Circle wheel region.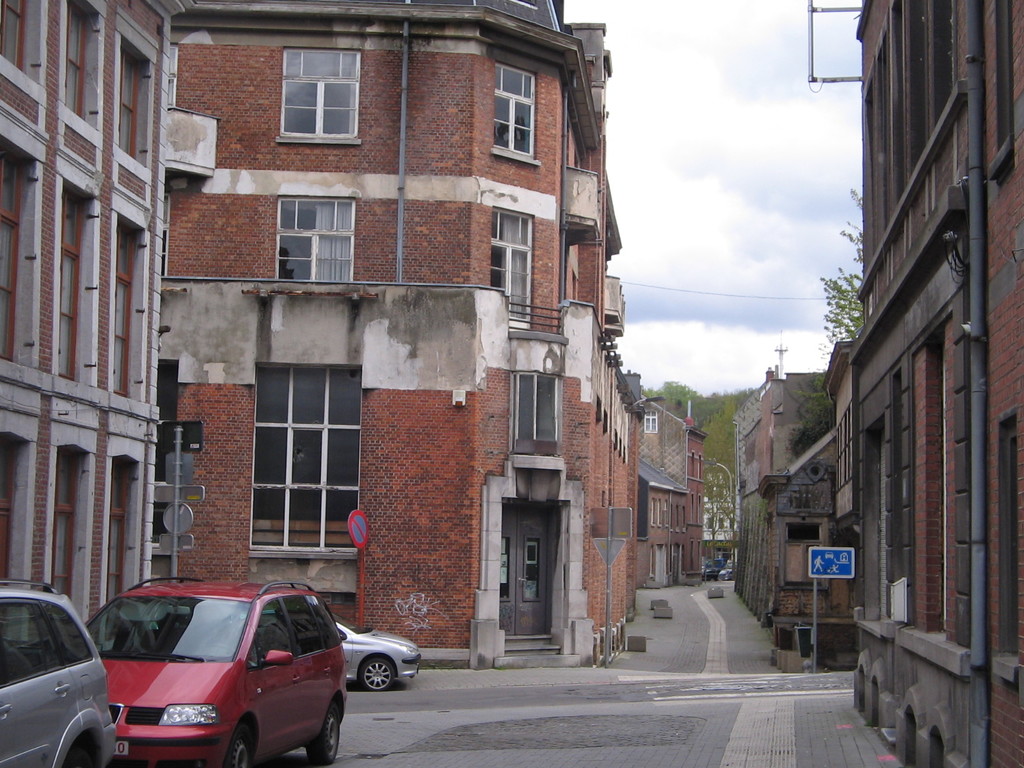
Region: {"left": 306, "top": 703, "right": 340, "bottom": 767}.
